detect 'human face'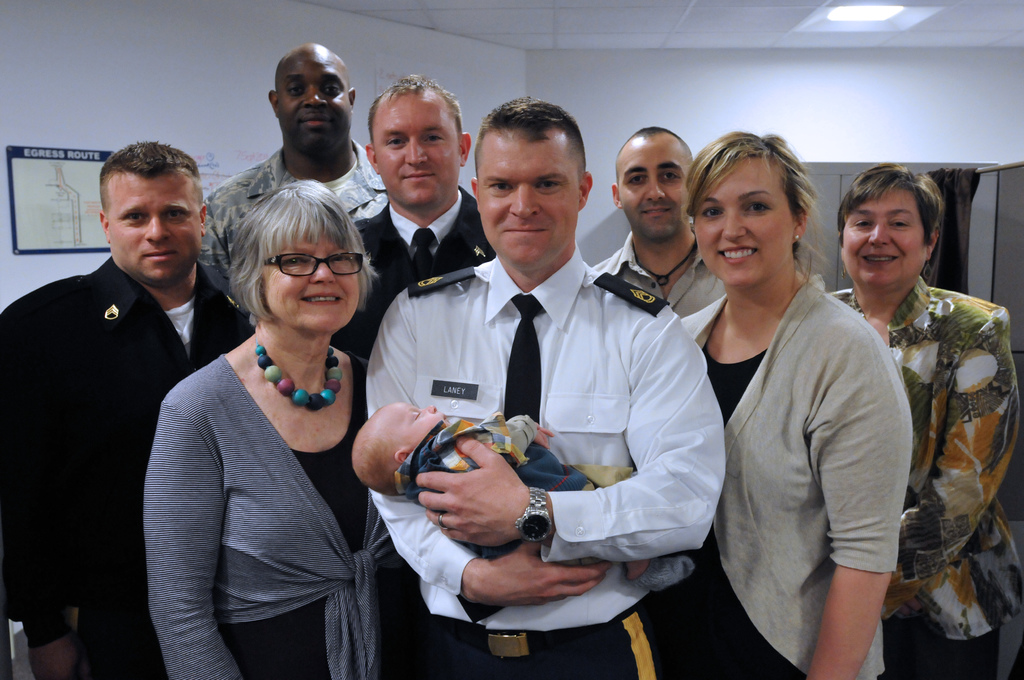
x1=475, y1=133, x2=585, y2=263
